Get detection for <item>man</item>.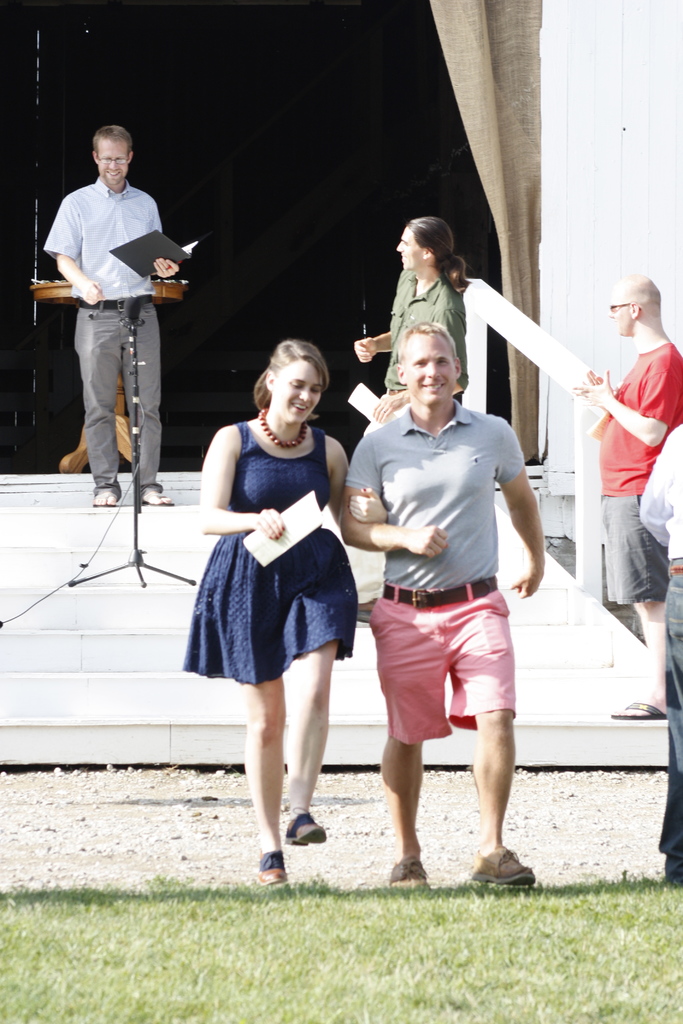
Detection: (x1=567, y1=267, x2=682, y2=727).
